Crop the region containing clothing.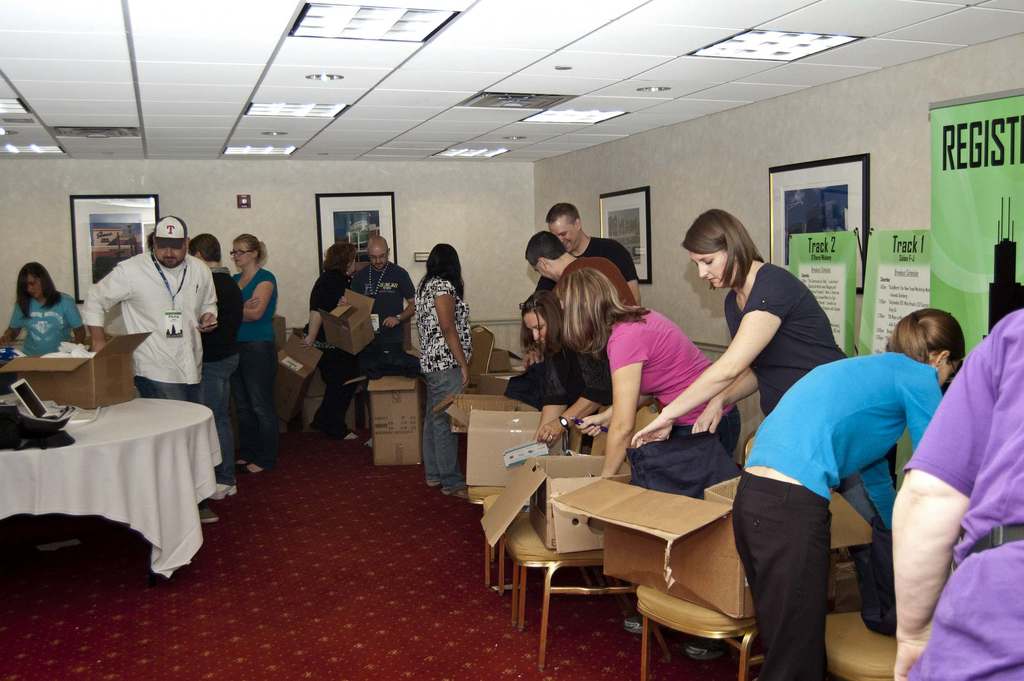
Crop region: 603,308,744,443.
